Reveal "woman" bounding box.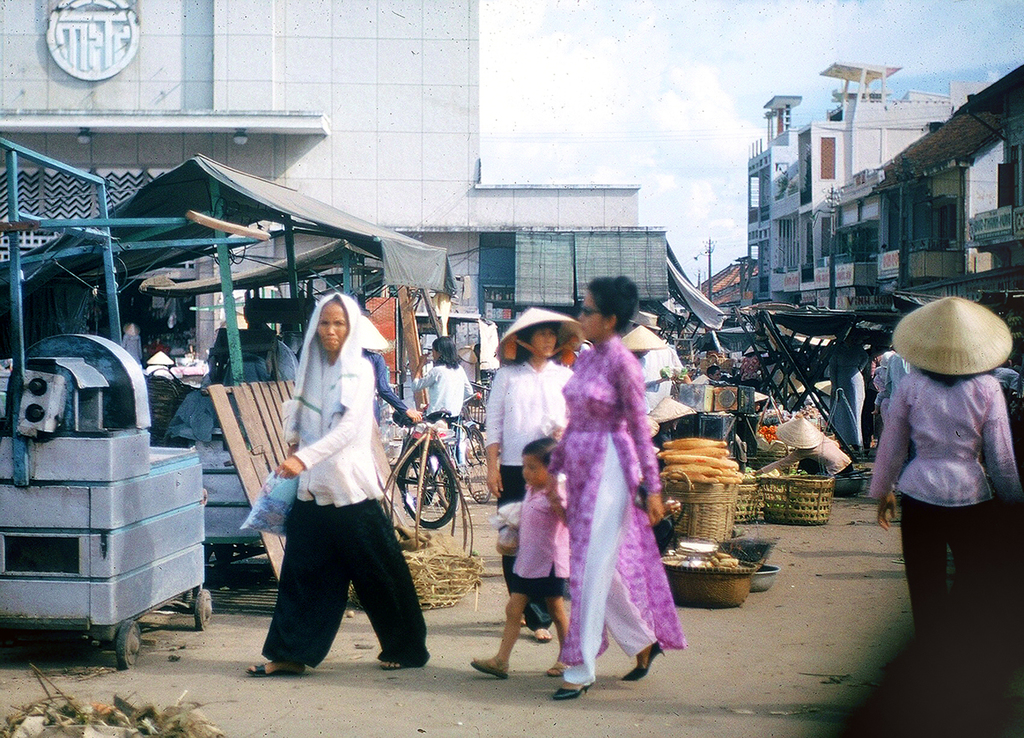
Revealed: bbox=(485, 319, 576, 641).
